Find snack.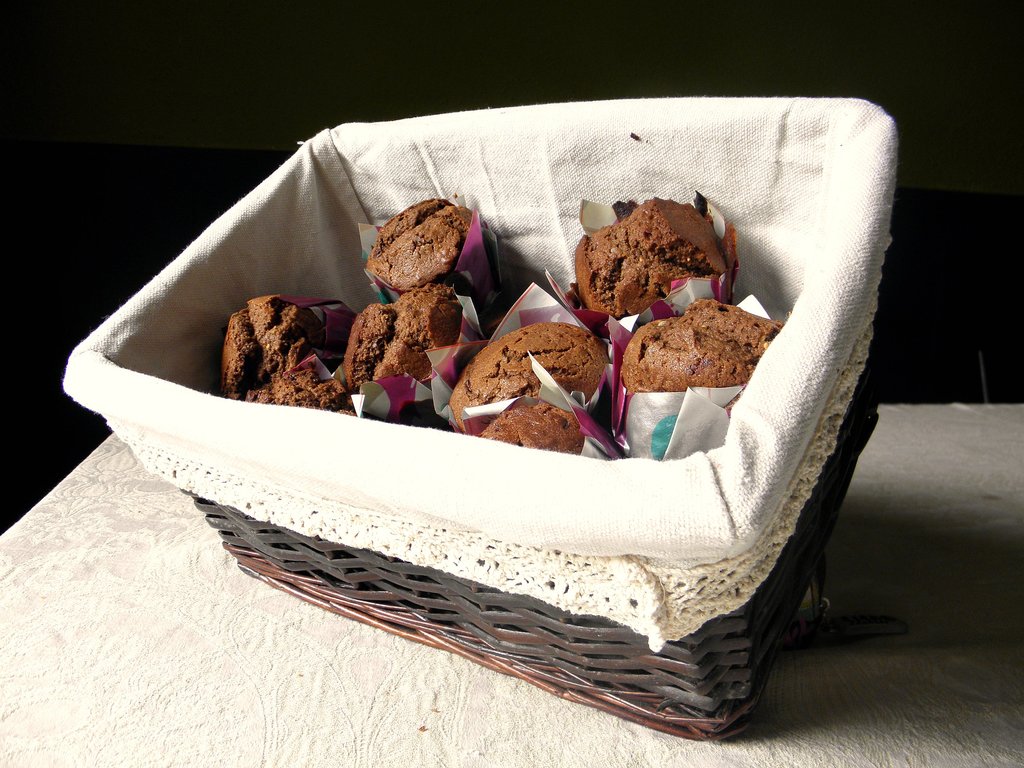
x1=572, y1=191, x2=741, y2=321.
